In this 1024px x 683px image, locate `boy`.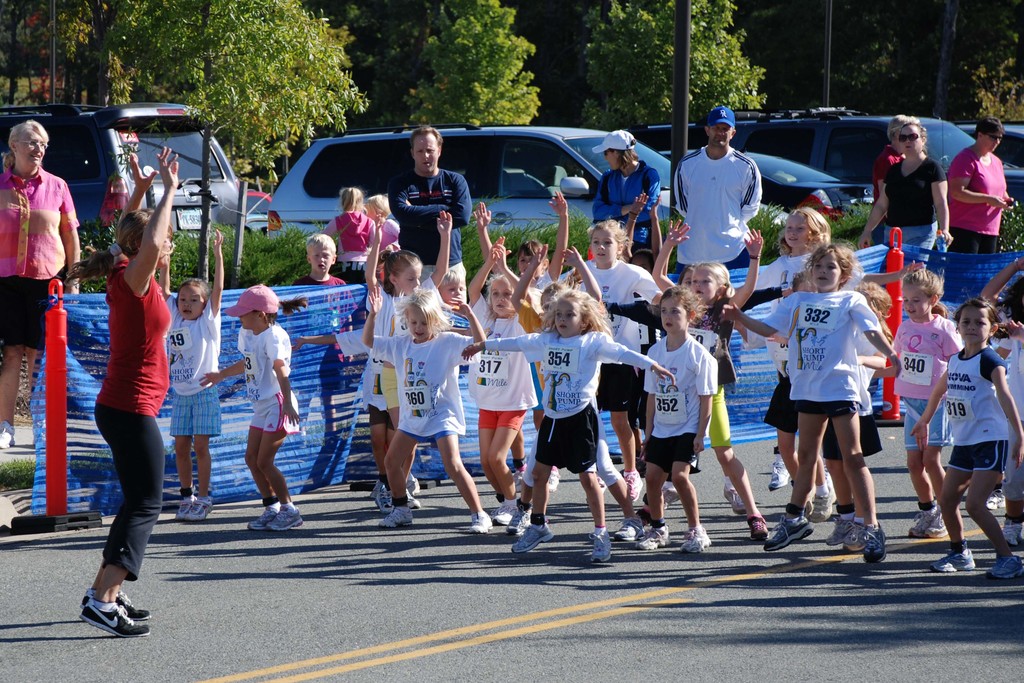
Bounding box: bbox=[297, 237, 344, 287].
